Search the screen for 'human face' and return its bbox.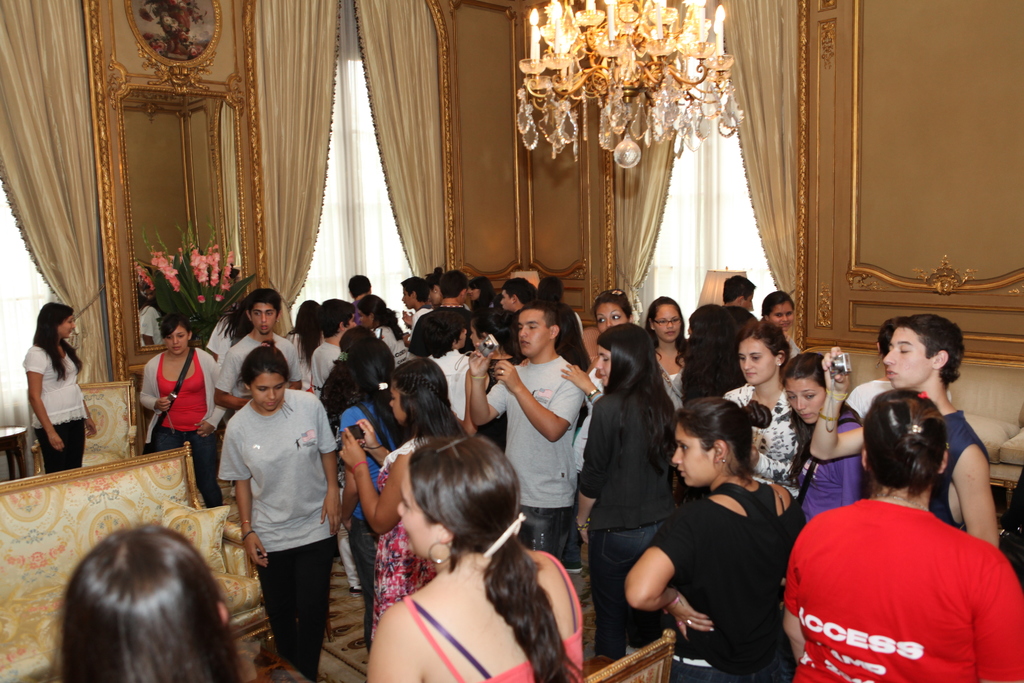
Found: region(739, 290, 753, 311).
